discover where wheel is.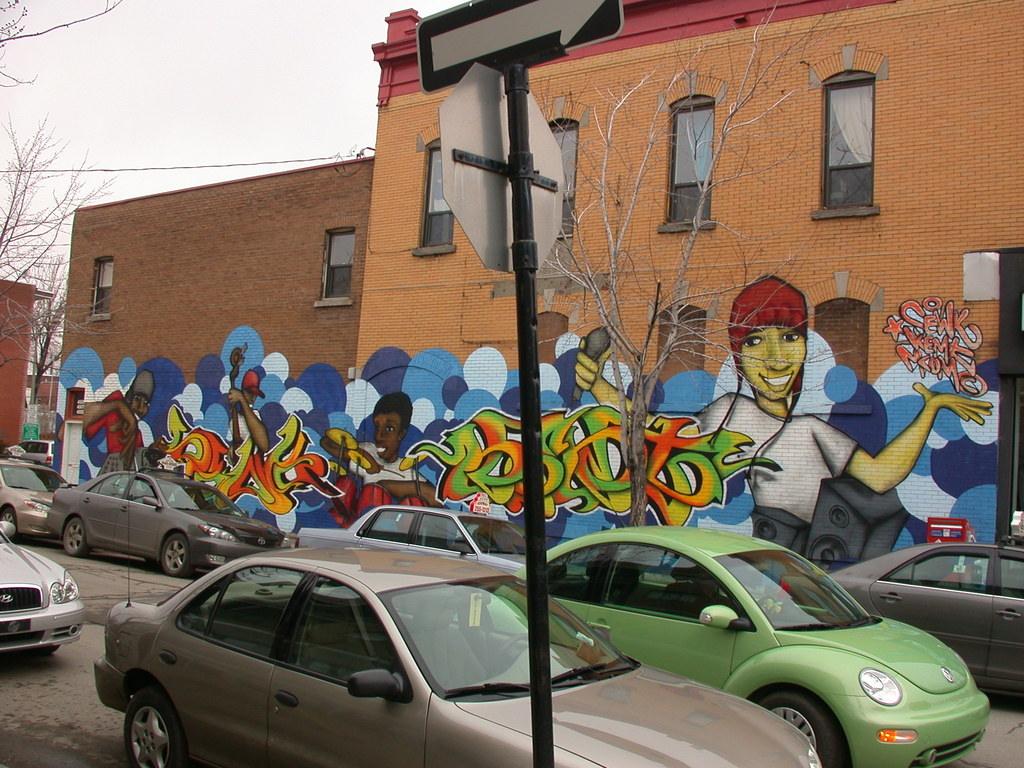
Discovered at region(161, 532, 198, 574).
